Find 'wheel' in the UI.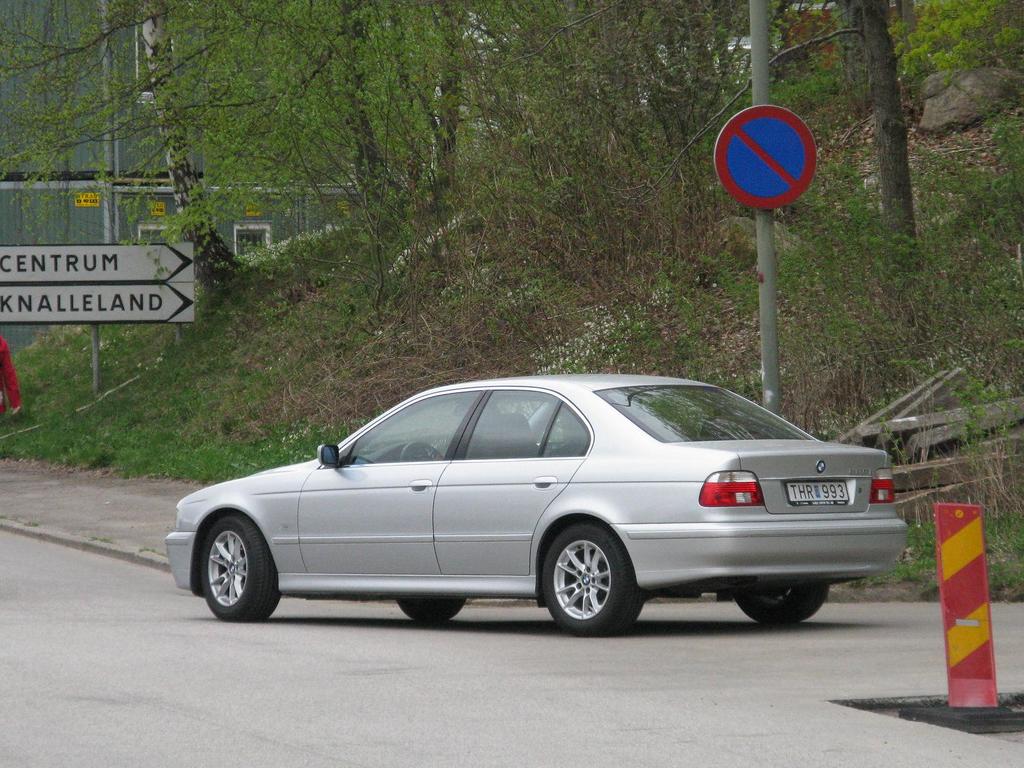
UI element at x1=201 y1=515 x2=287 y2=621.
